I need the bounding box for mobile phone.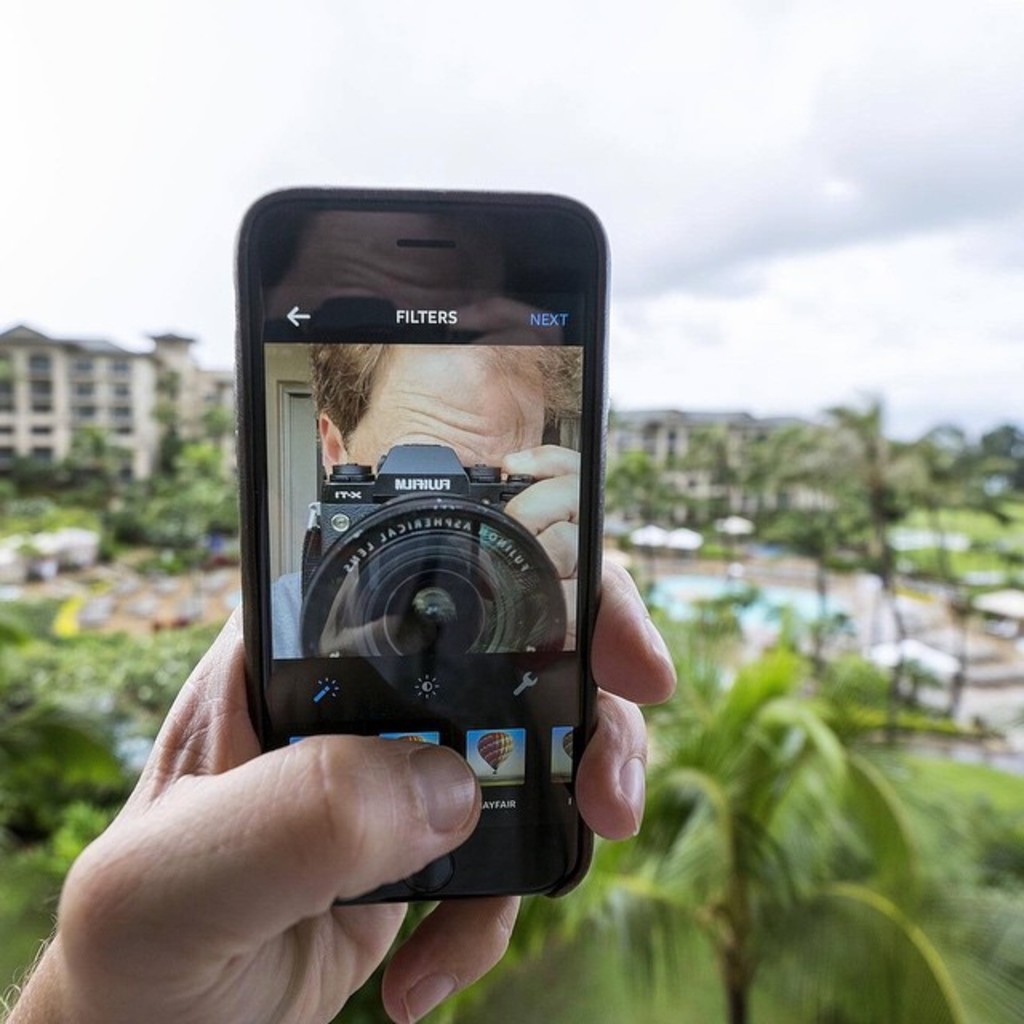
Here it is: select_region(234, 182, 656, 910).
